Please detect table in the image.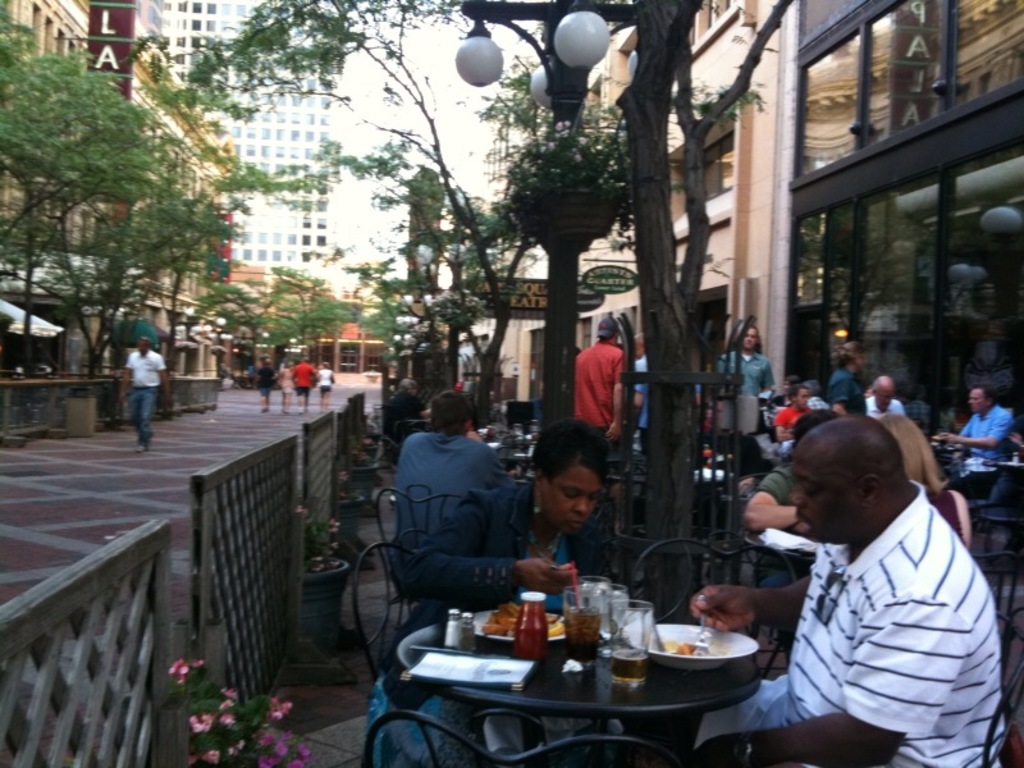
(390, 567, 781, 765).
